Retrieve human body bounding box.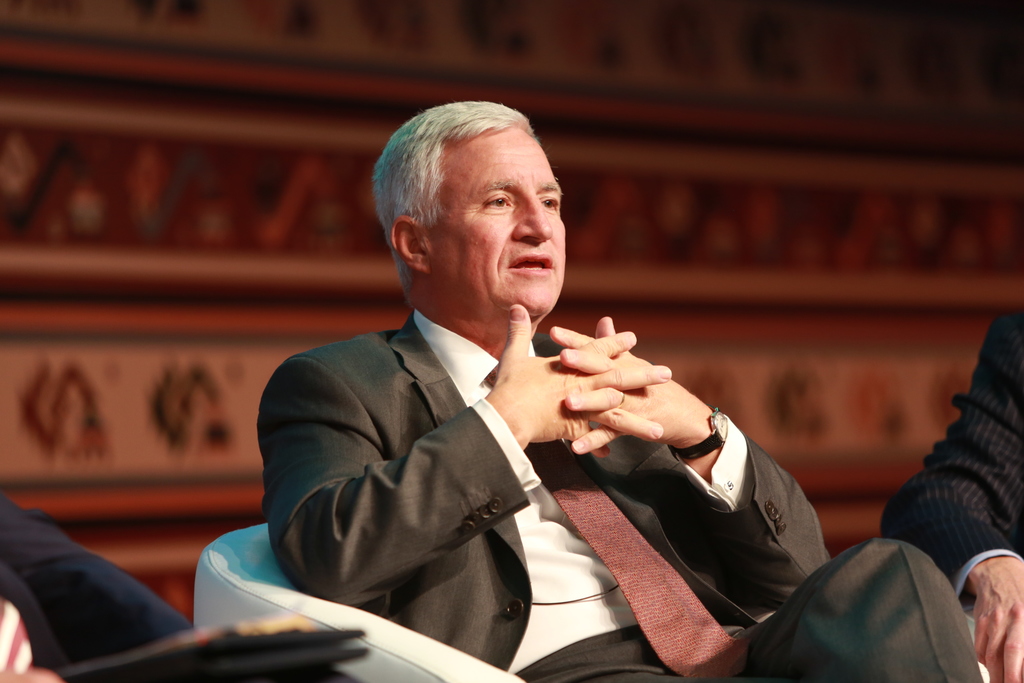
Bounding box: [255,99,983,682].
